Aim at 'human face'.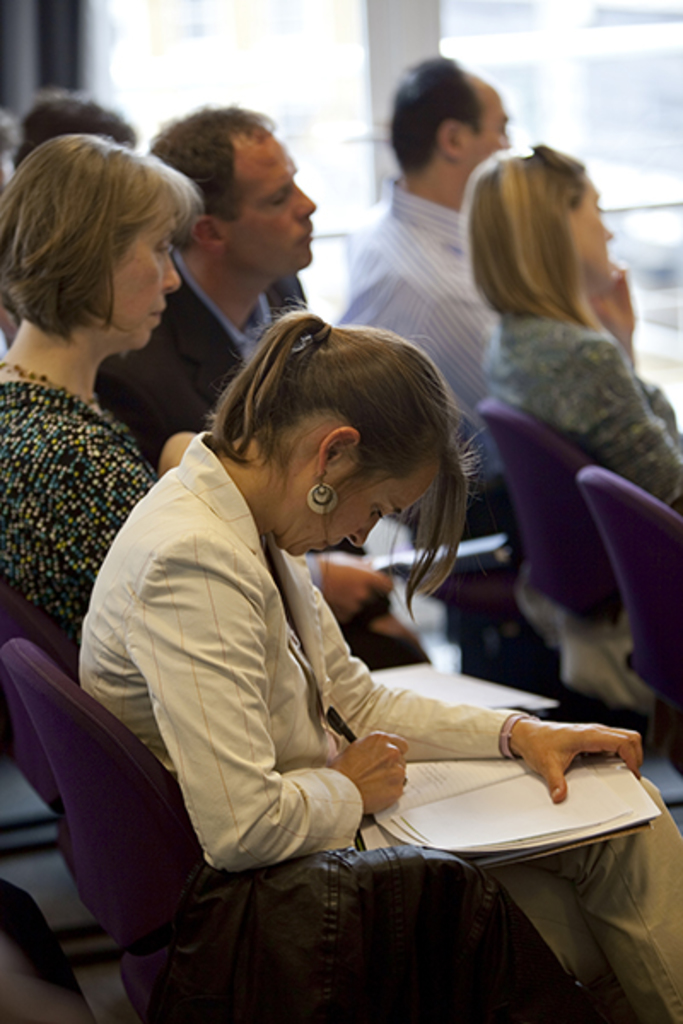
Aimed at x1=283, y1=461, x2=439, y2=555.
